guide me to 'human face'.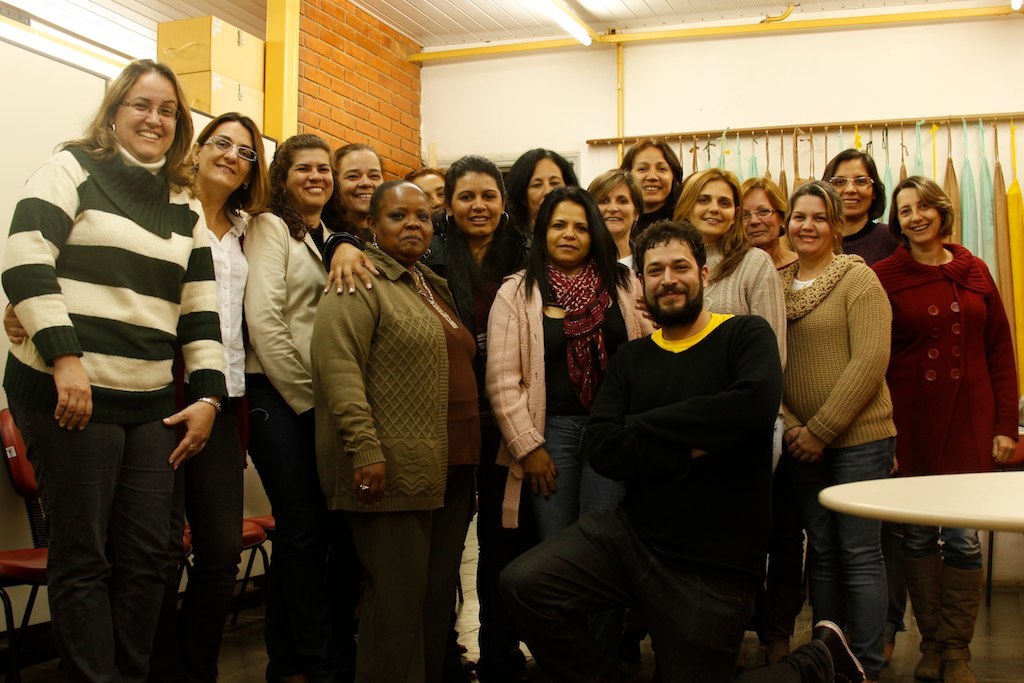
Guidance: BBox(643, 236, 702, 323).
